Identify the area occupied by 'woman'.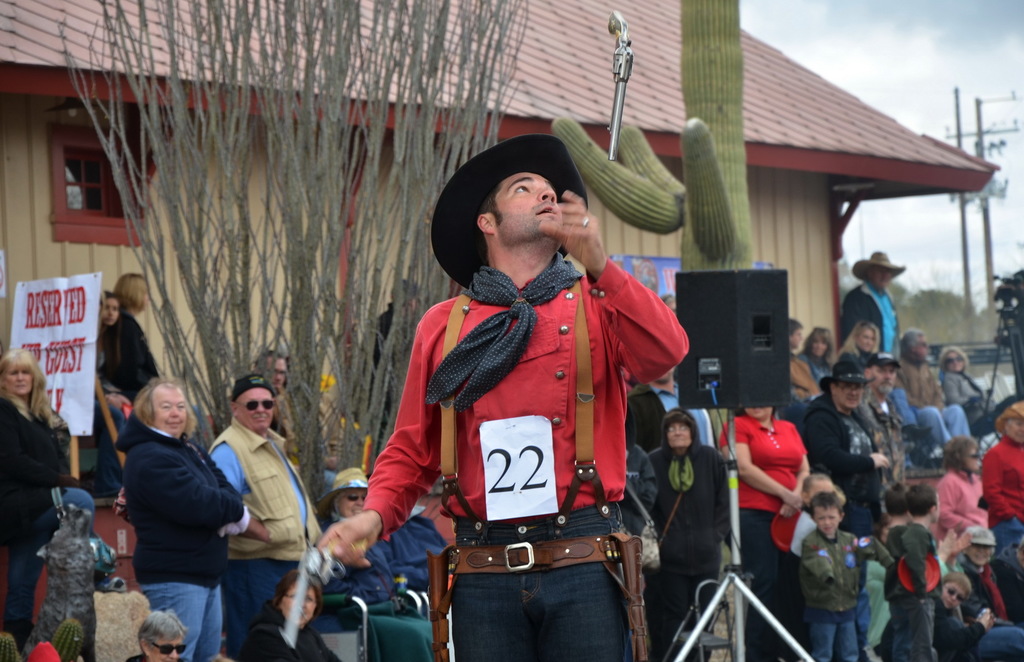
Area: rect(106, 269, 168, 396).
